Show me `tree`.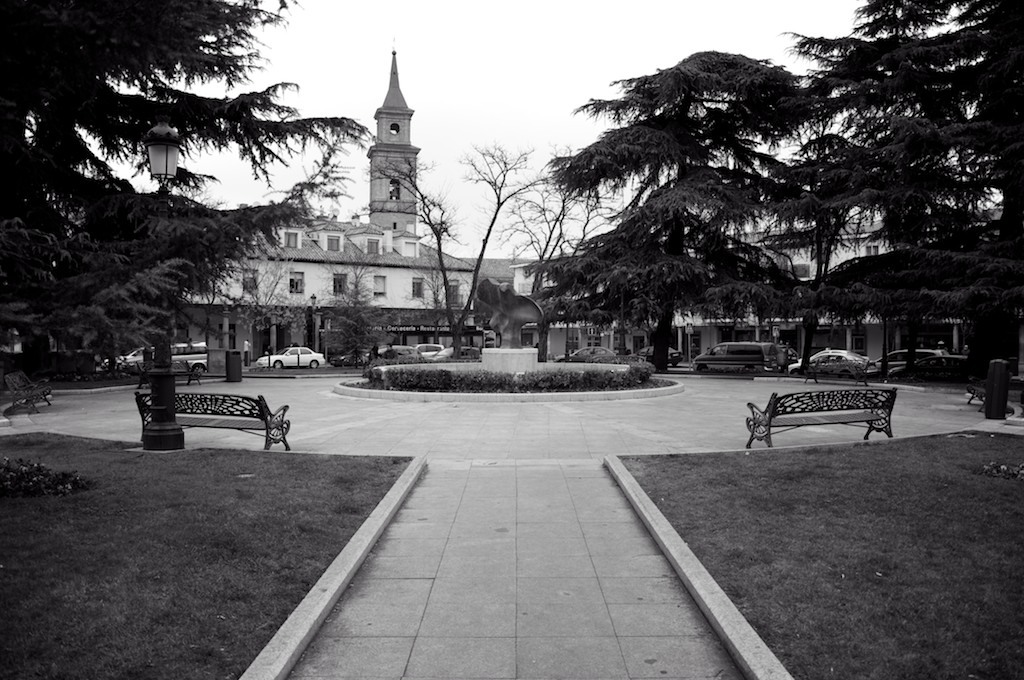
`tree` is here: region(0, 0, 386, 378).
